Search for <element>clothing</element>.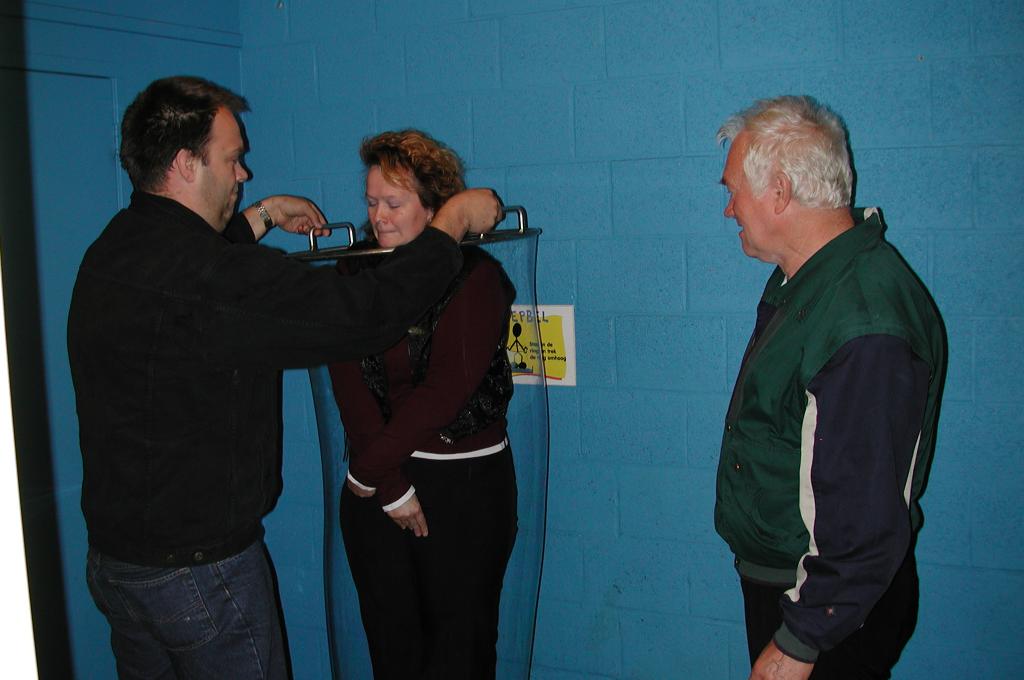
Found at [67,191,453,679].
